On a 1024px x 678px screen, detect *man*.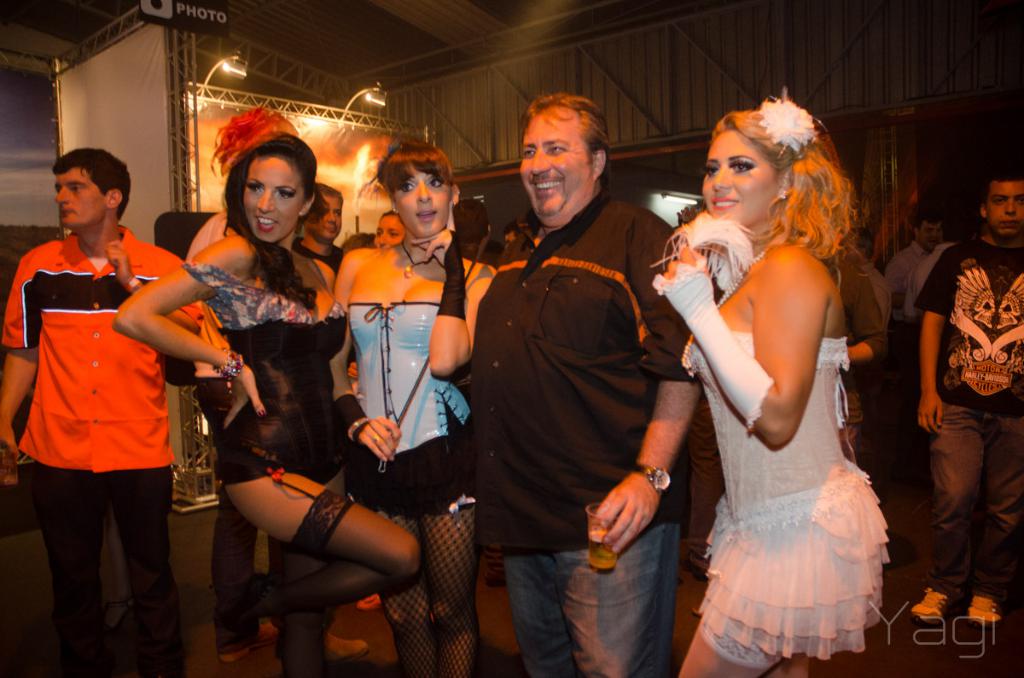
294,183,349,275.
